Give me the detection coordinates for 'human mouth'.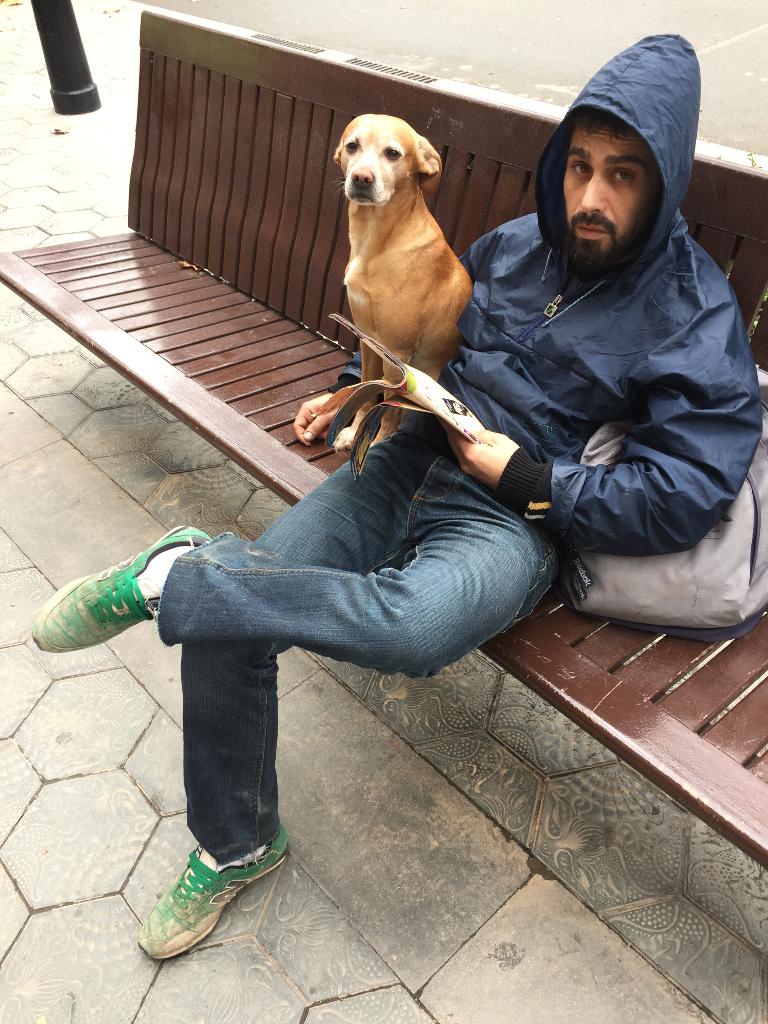
x1=573, y1=225, x2=604, y2=241.
